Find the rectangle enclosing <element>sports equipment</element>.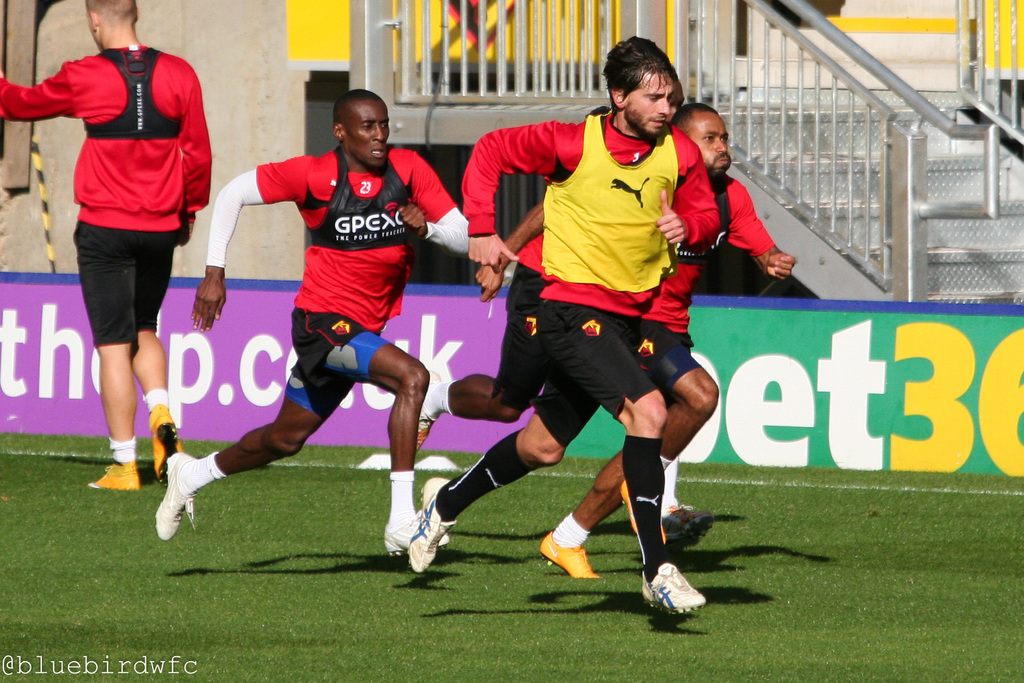
<box>89,460,144,490</box>.
